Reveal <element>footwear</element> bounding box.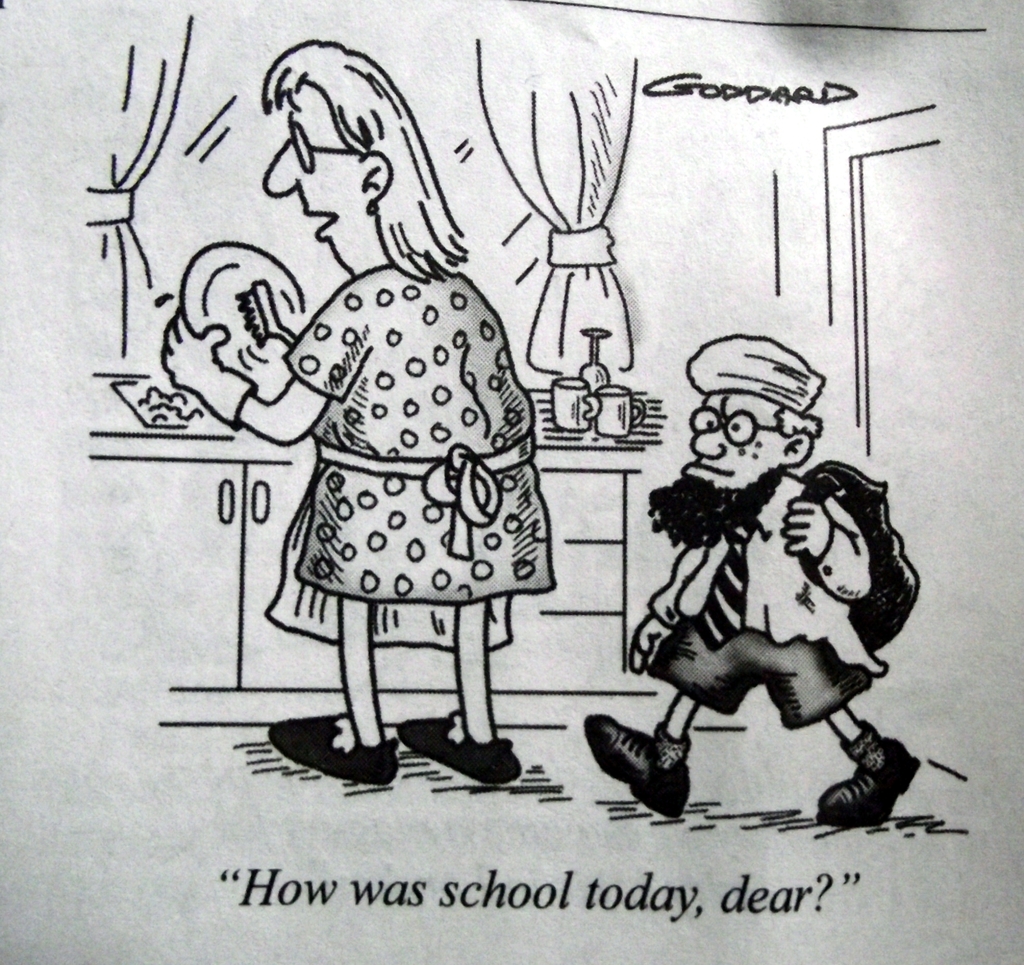
Revealed: <box>810,728,931,829</box>.
